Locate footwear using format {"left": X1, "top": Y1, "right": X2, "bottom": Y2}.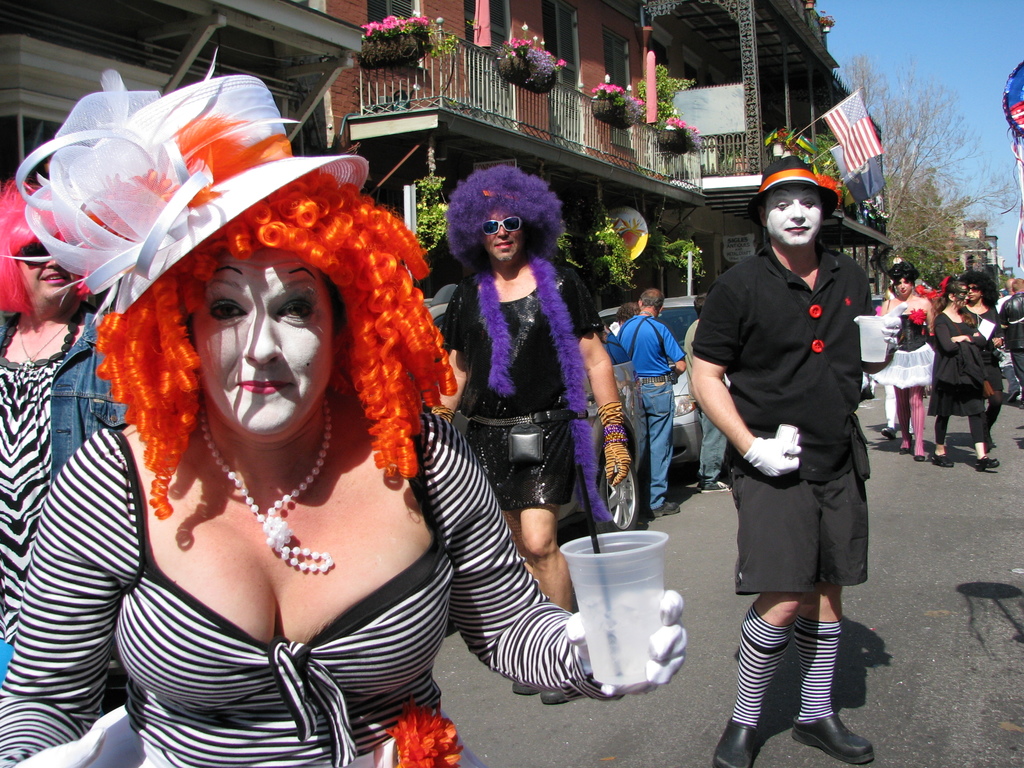
{"left": 703, "top": 479, "right": 730, "bottom": 492}.
